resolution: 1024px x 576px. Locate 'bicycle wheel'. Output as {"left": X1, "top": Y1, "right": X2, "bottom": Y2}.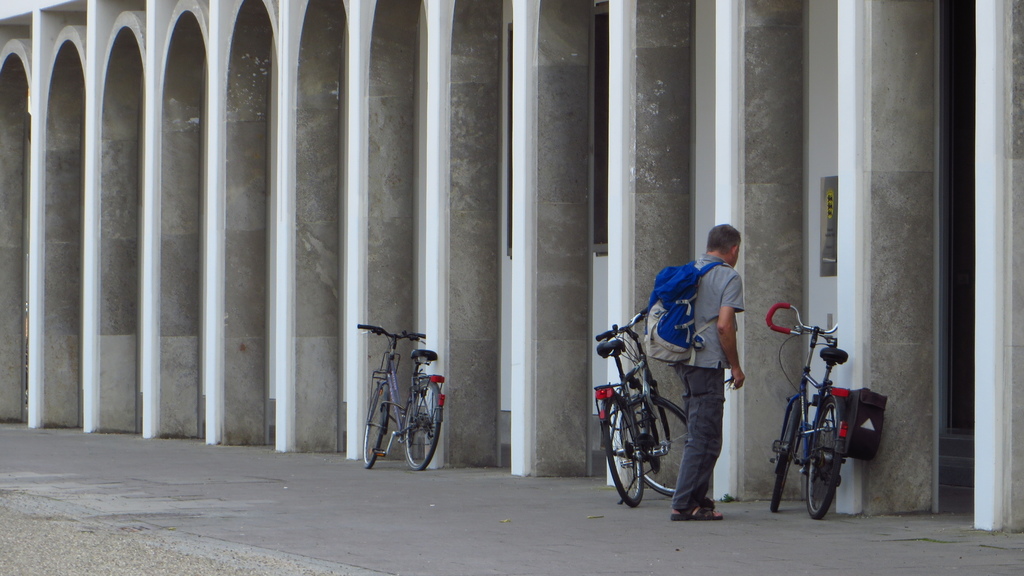
{"left": 769, "top": 396, "right": 808, "bottom": 511}.
